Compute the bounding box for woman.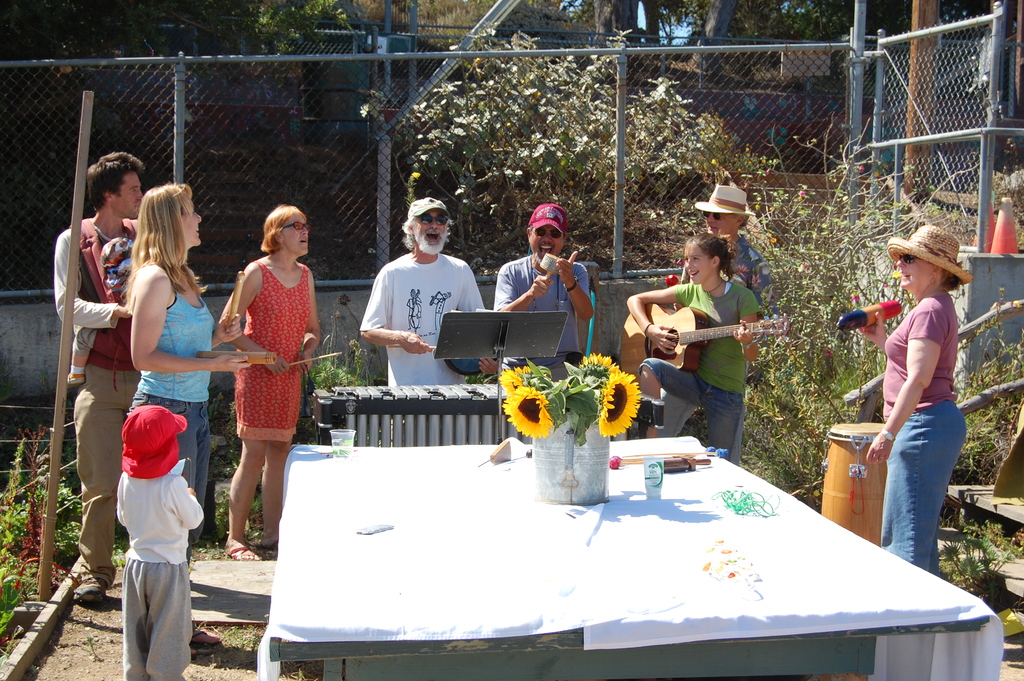
[848,214,989,603].
